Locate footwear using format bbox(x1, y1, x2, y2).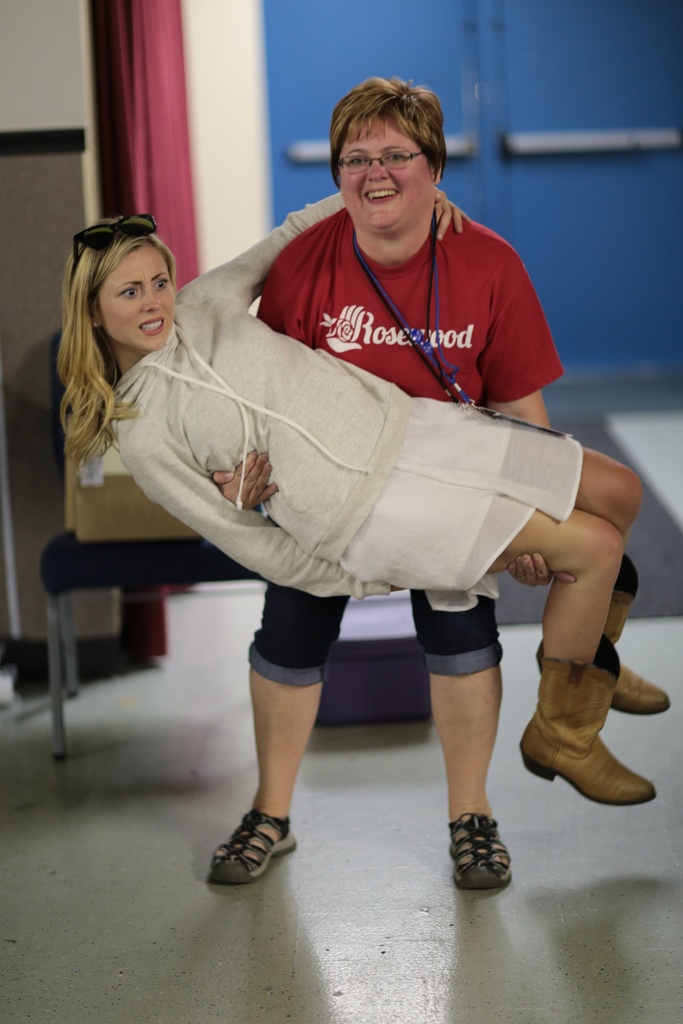
bbox(522, 629, 654, 803).
